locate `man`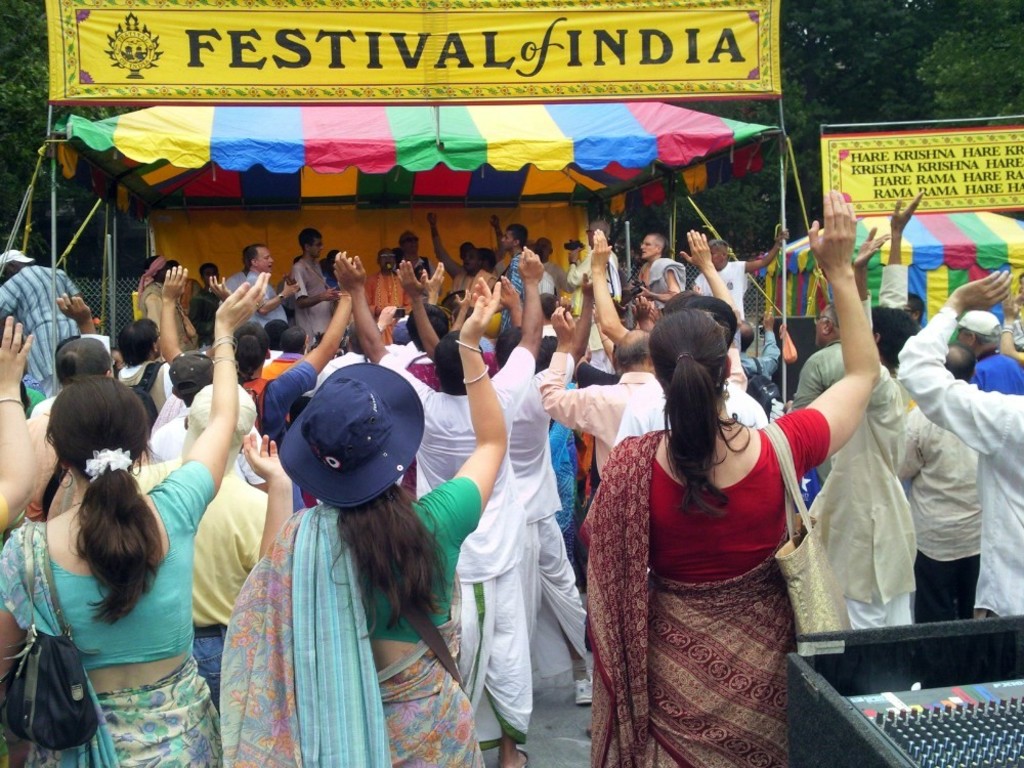
region(615, 292, 779, 441)
